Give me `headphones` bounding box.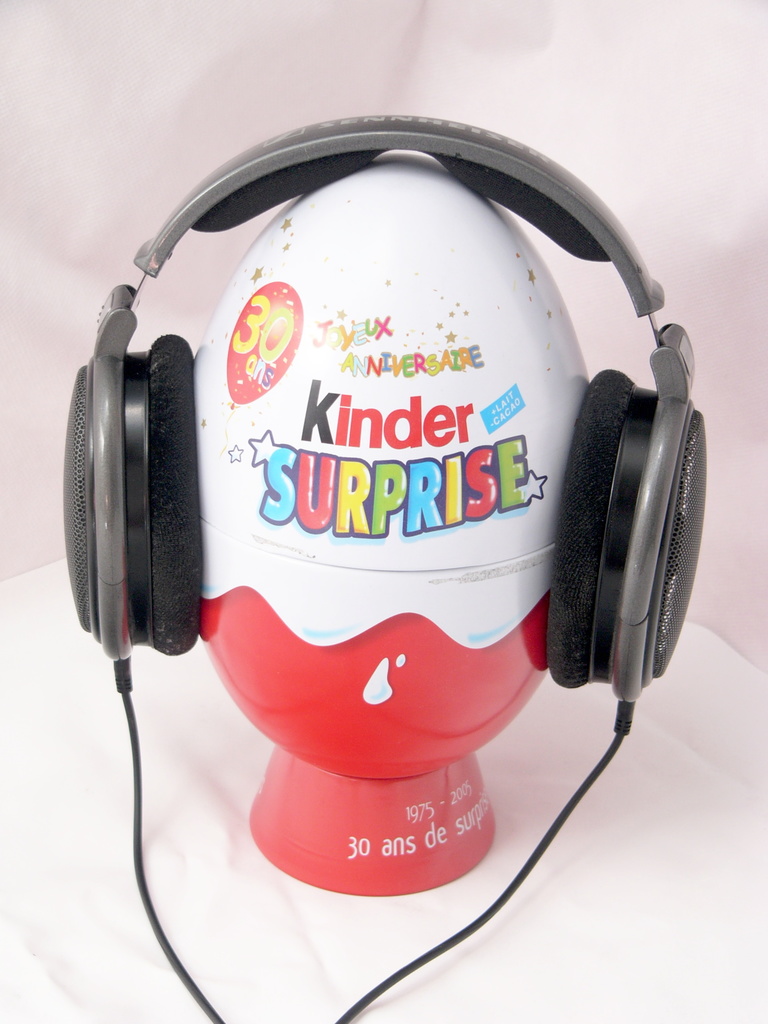
pyautogui.locateOnScreen(55, 104, 710, 739).
